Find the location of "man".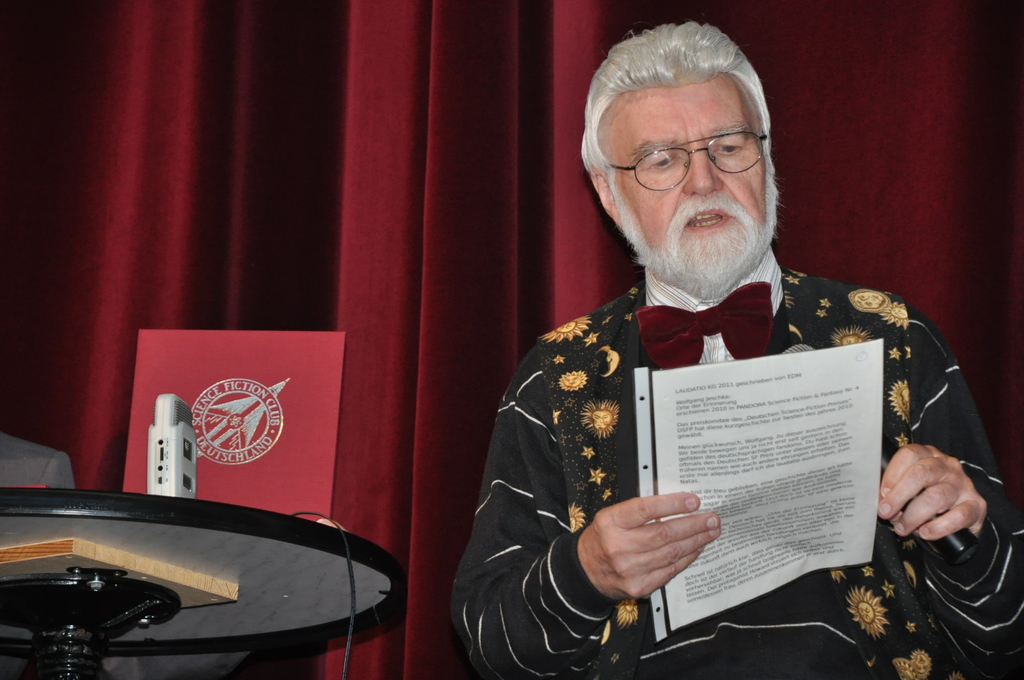
Location: l=449, t=20, r=1023, b=679.
